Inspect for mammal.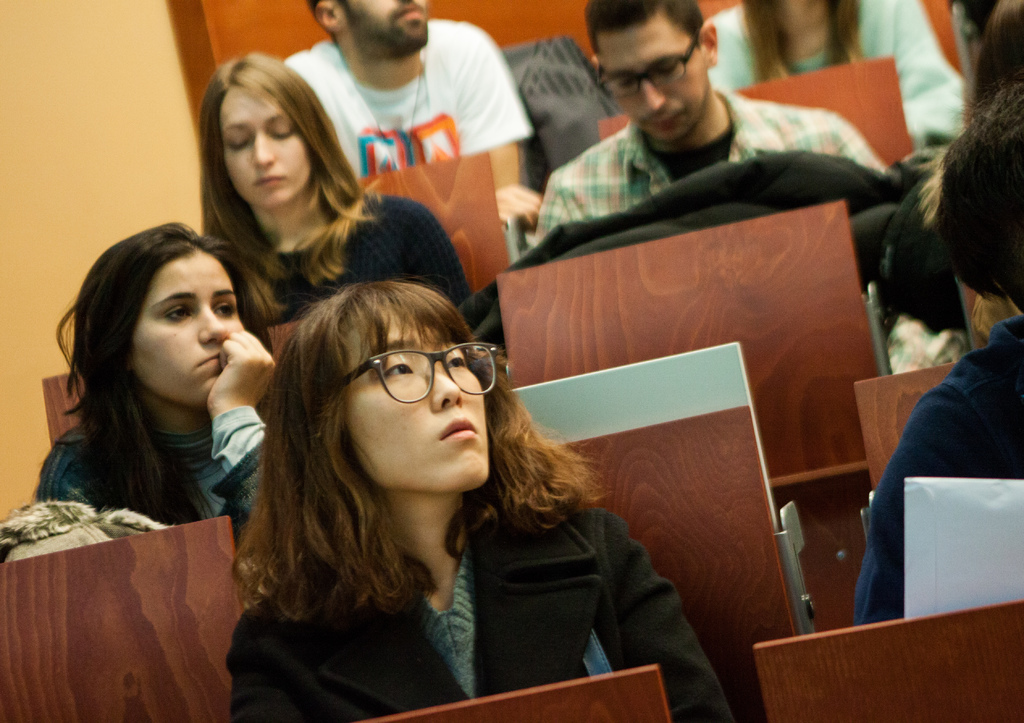
Inspection: x1=210 y1=54 x2=484 y2=303.
